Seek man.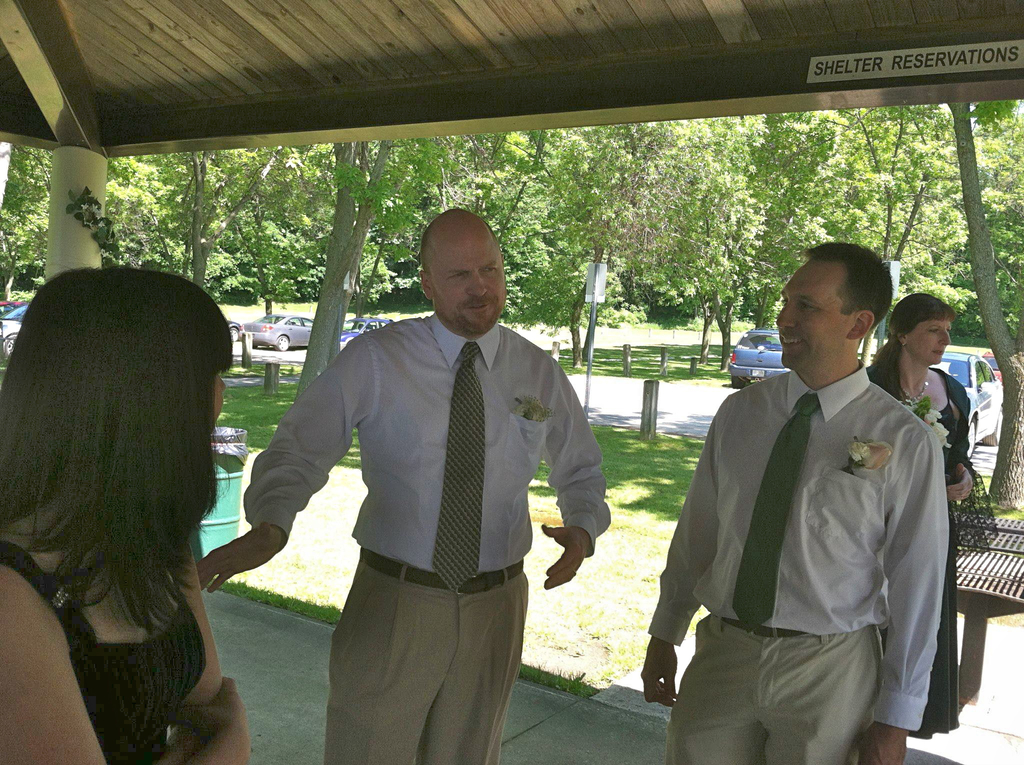
195:204:610:764.
